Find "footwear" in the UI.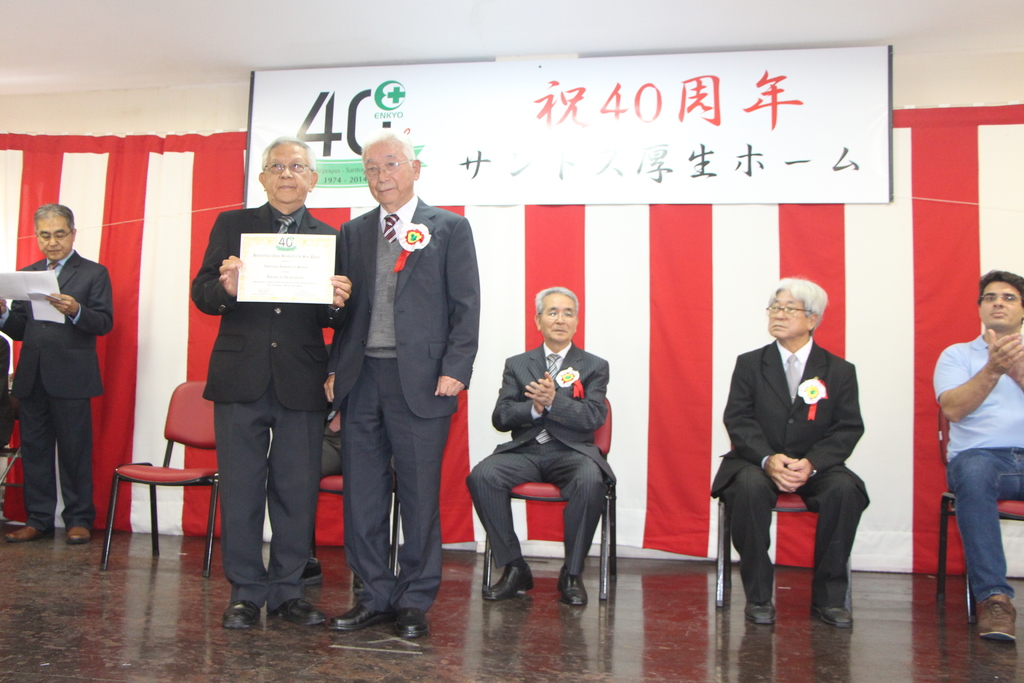
UI element at select_region(555, 558, 589, 608).
